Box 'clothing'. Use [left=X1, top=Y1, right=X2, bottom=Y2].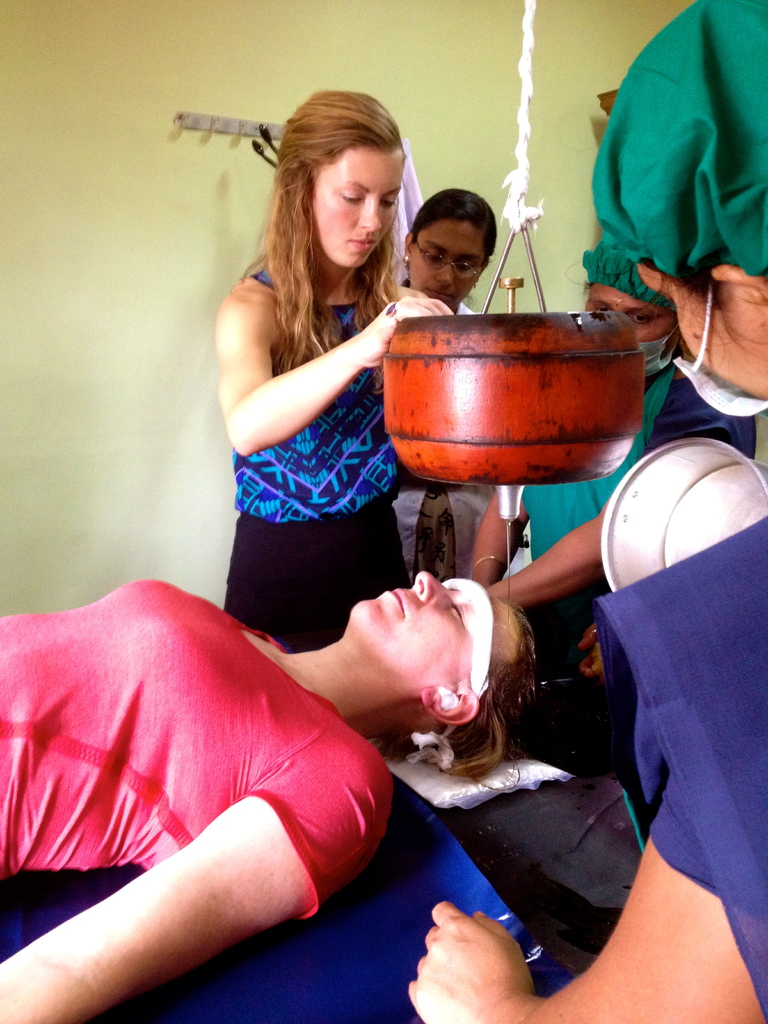
[left=593, top=511, right=767, bottom=1020].
